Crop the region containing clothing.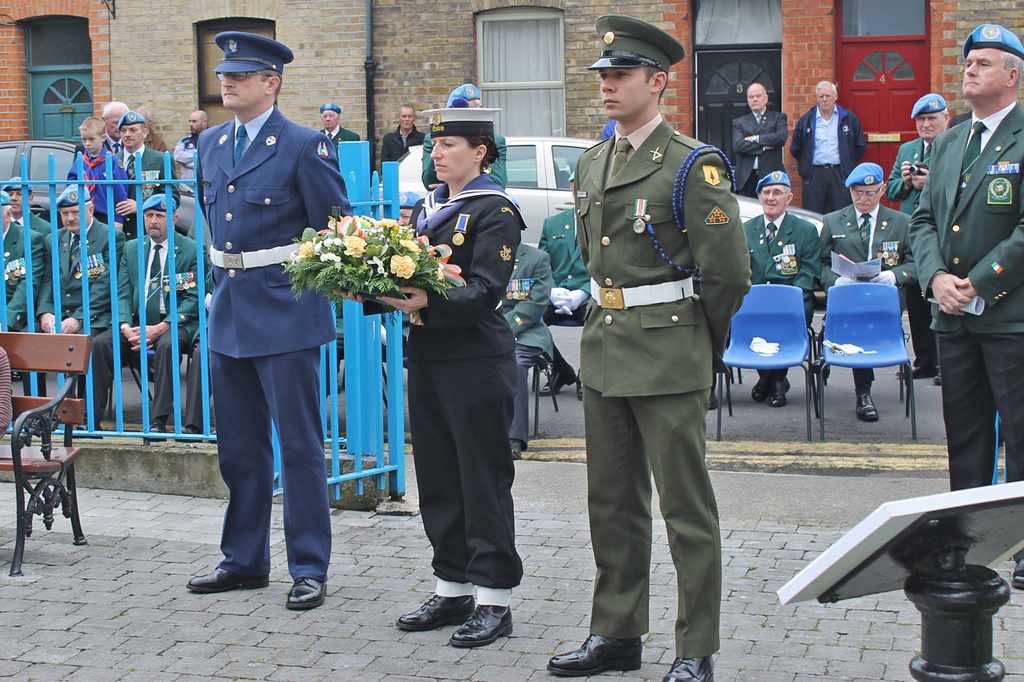
Crop region: [85, 220, 209, 417].
